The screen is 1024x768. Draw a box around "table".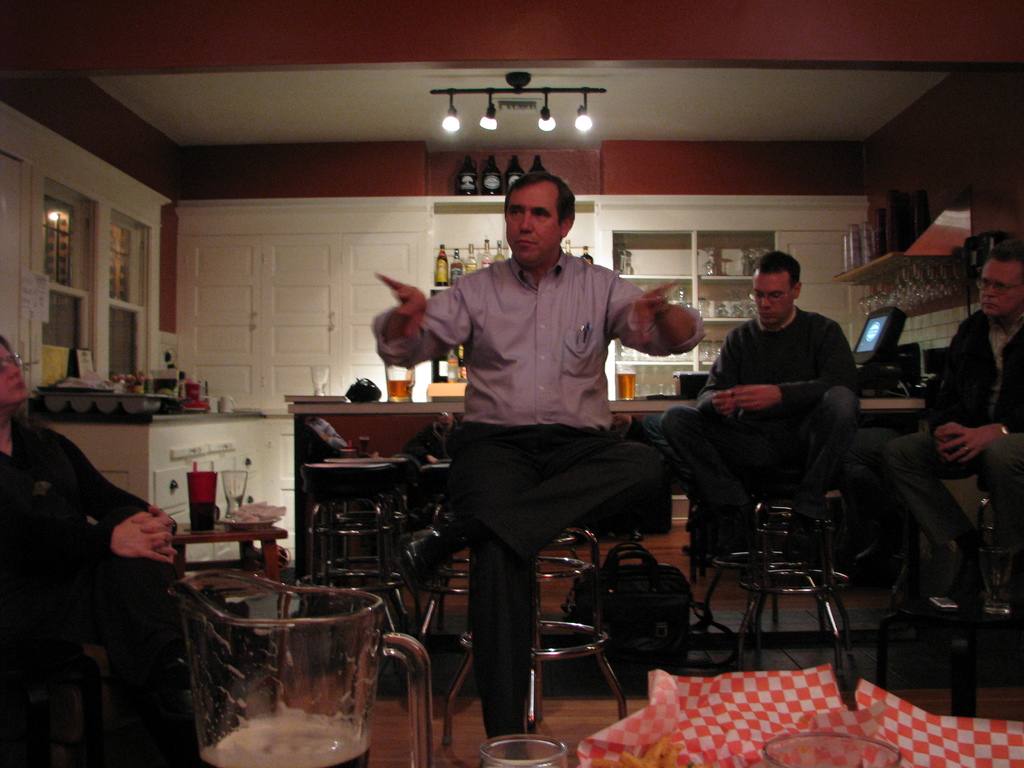
pyautogui.locateOnScreen(282, 394, 931, 647).
